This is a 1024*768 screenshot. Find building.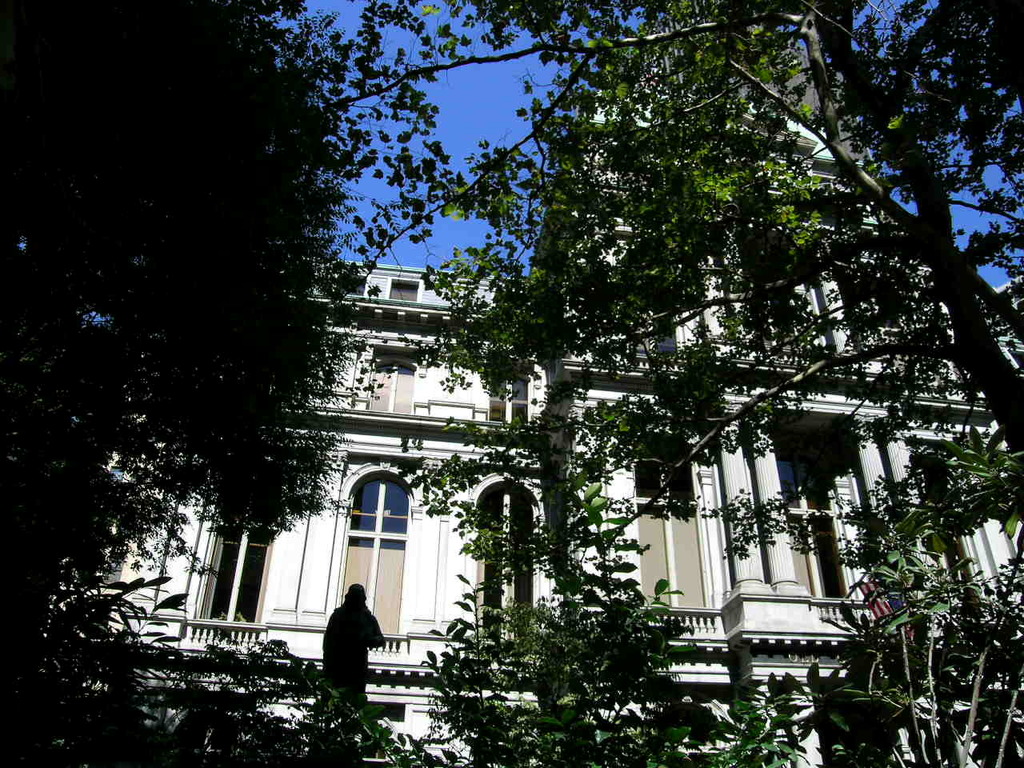
Bounding box: box=[42, 18, 1023, 767].
